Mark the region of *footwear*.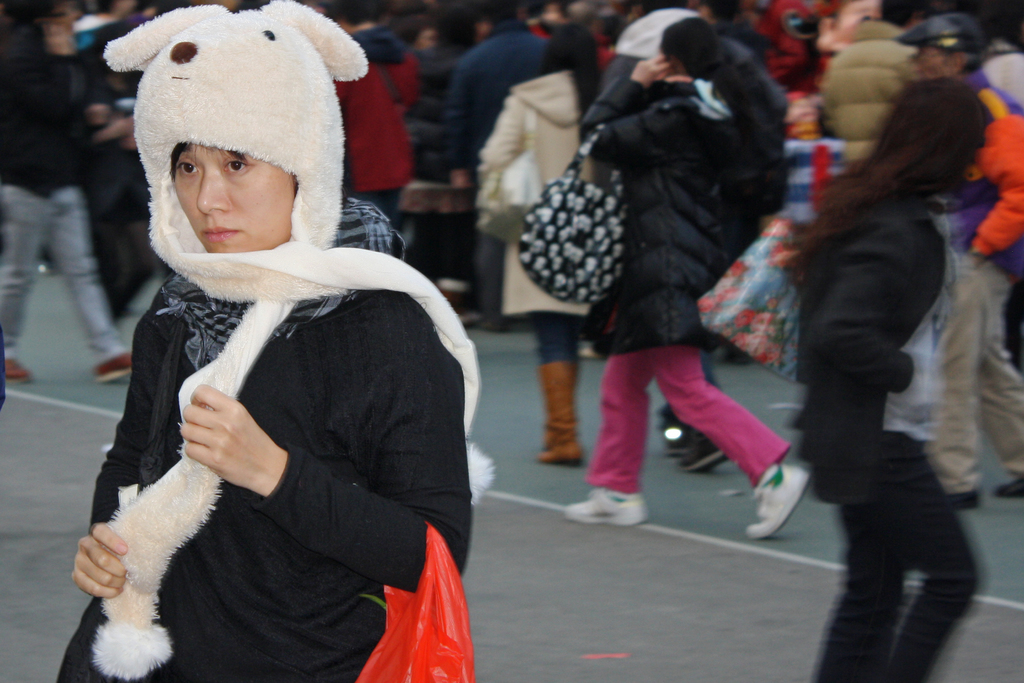
Region: <bbox>753, 468, 818, 547</bbox>.
